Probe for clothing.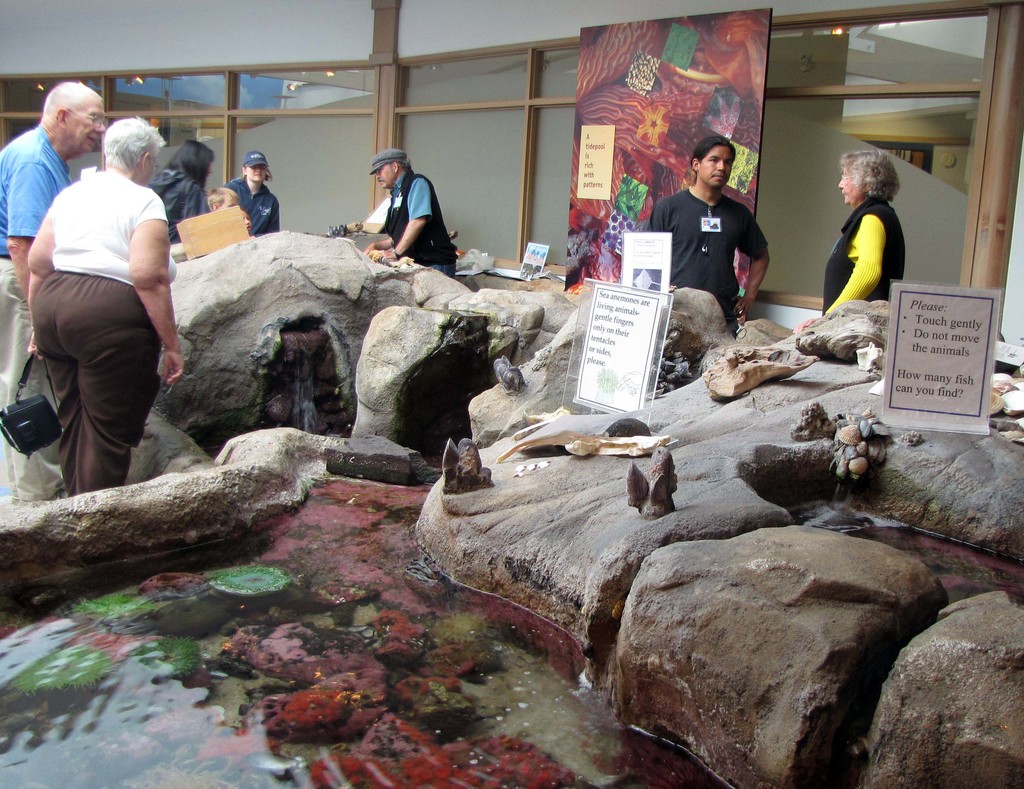
Probe result: <bbox>652, 157, 769, 298</bbox>.
